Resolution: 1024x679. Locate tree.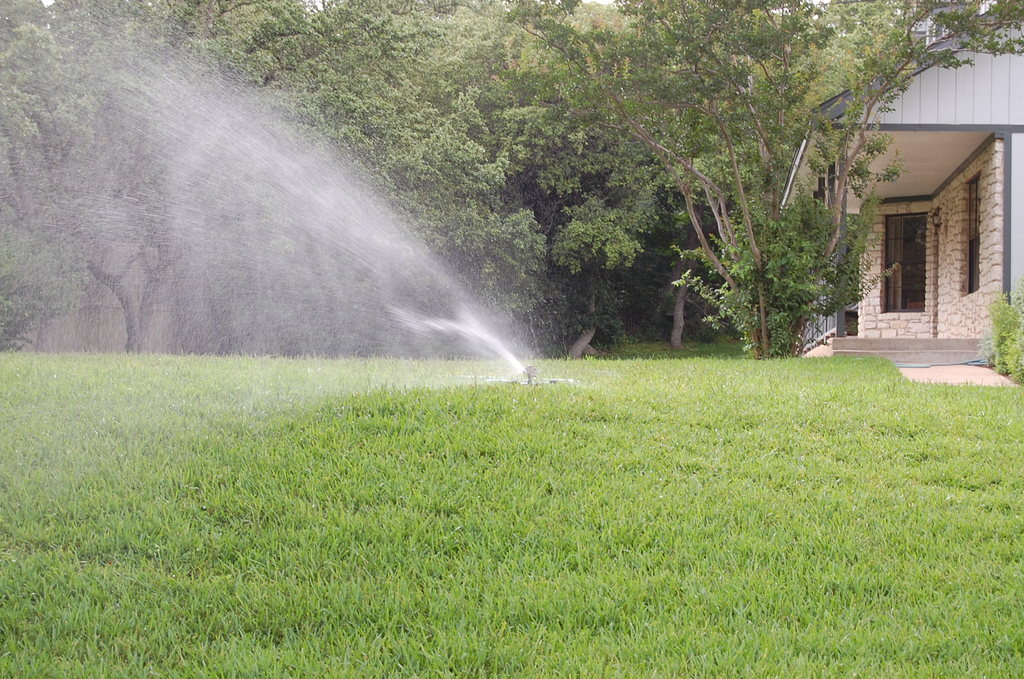
pyautogui.locateOnScreen(0, 0, 207, 362).
